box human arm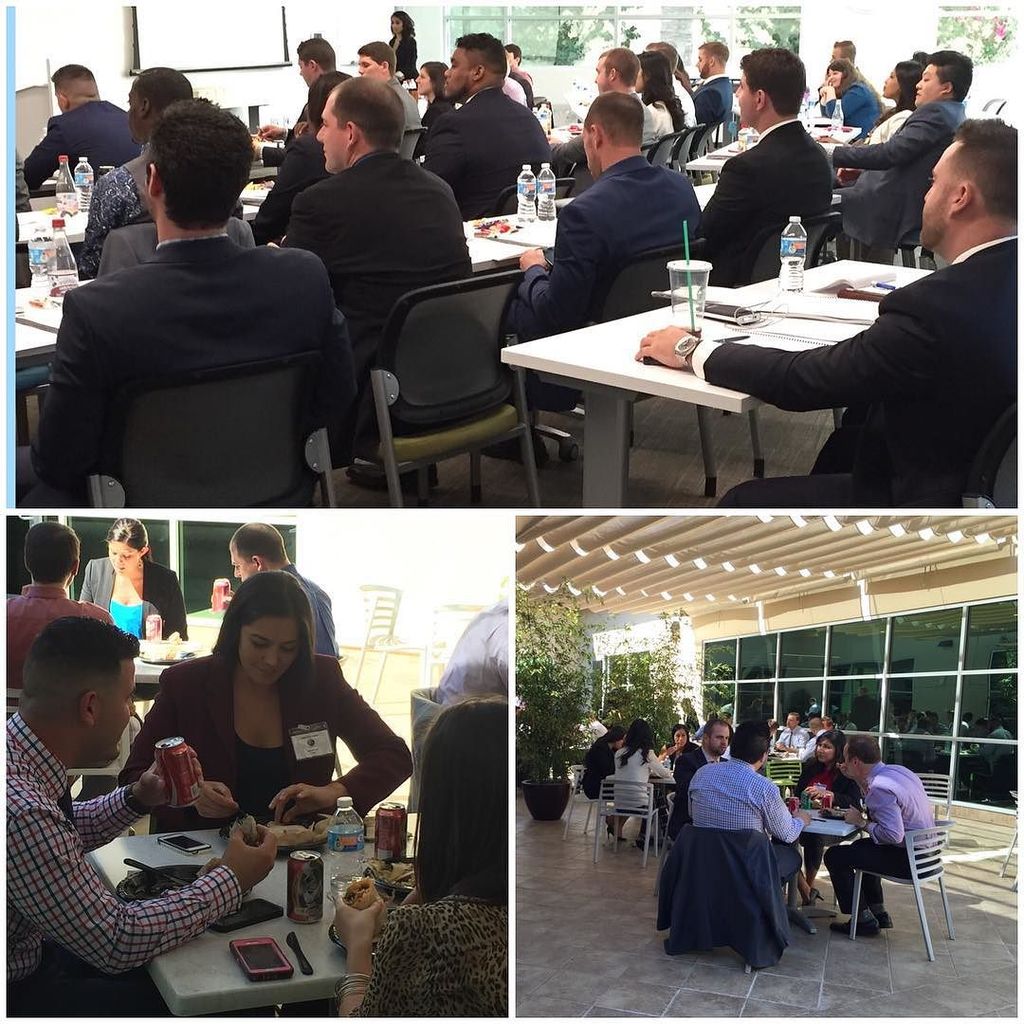
(x1=558, y1=135, x2=580, y2=163)
